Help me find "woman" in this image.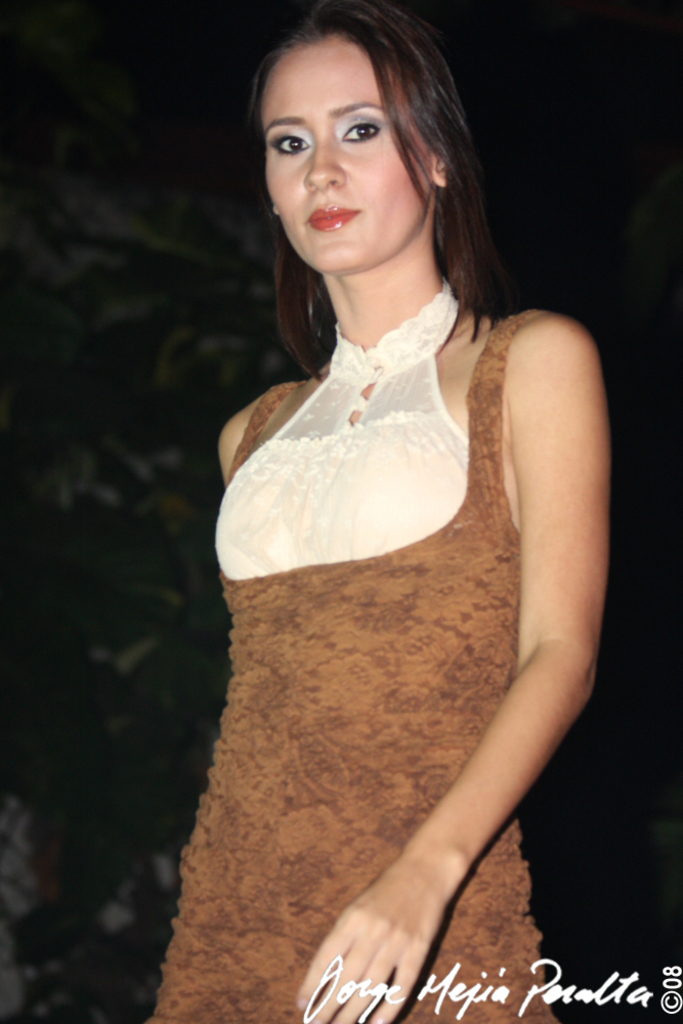
Found it: [141,0,615,1023].
